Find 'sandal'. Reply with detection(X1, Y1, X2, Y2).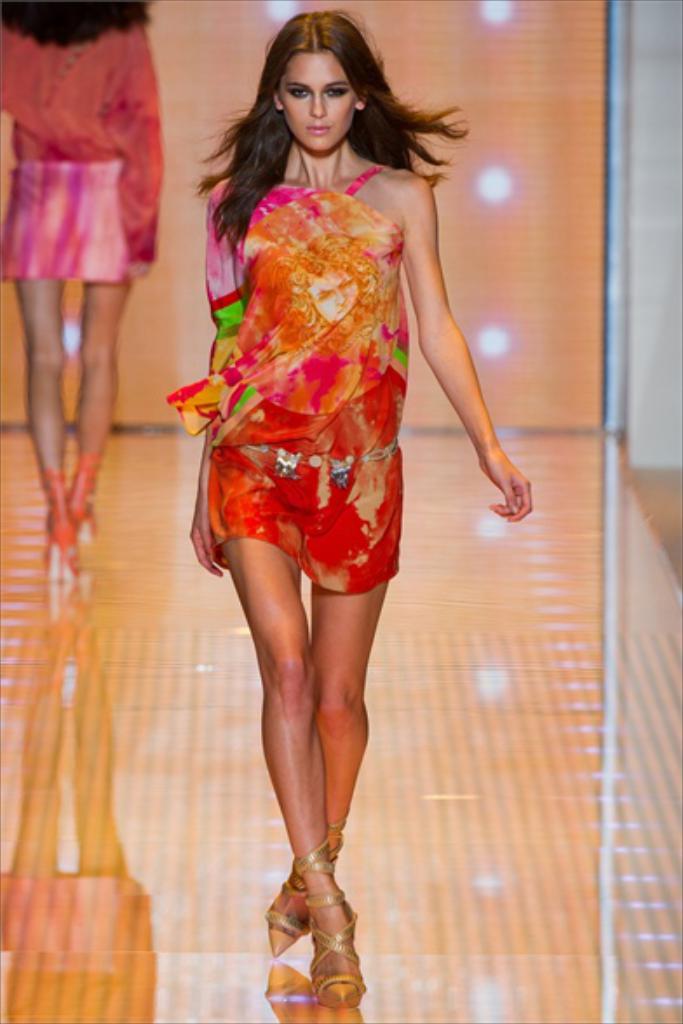
detection(249, 815, 345, 953).
